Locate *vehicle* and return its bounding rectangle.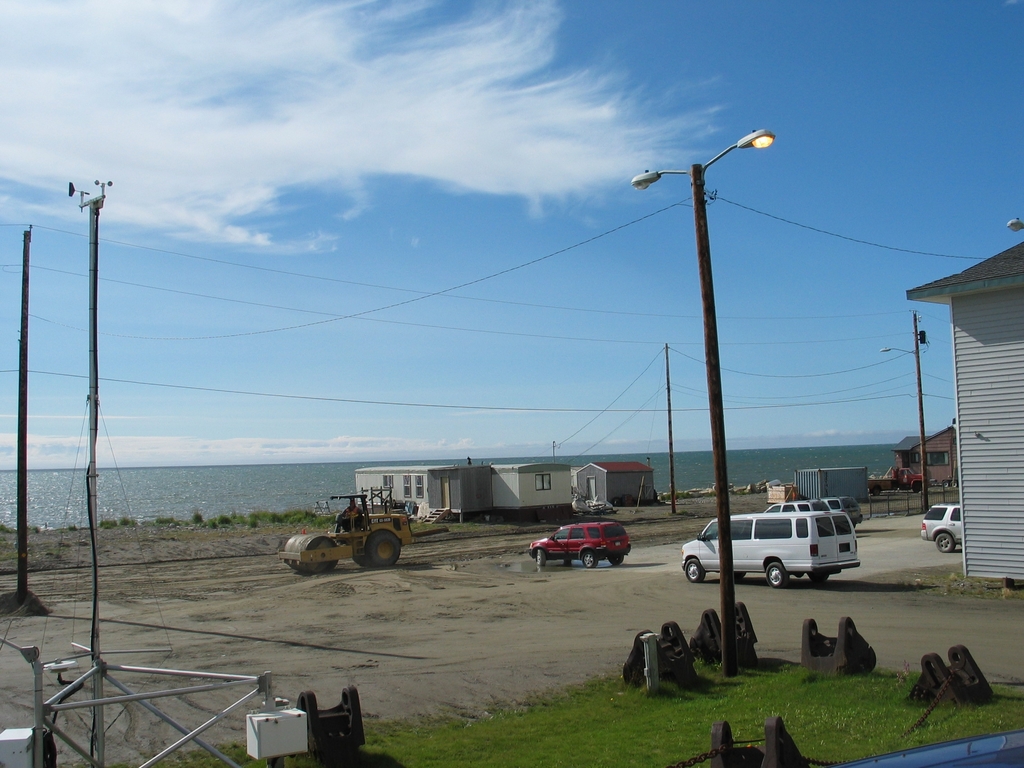
771,502,832,514.
